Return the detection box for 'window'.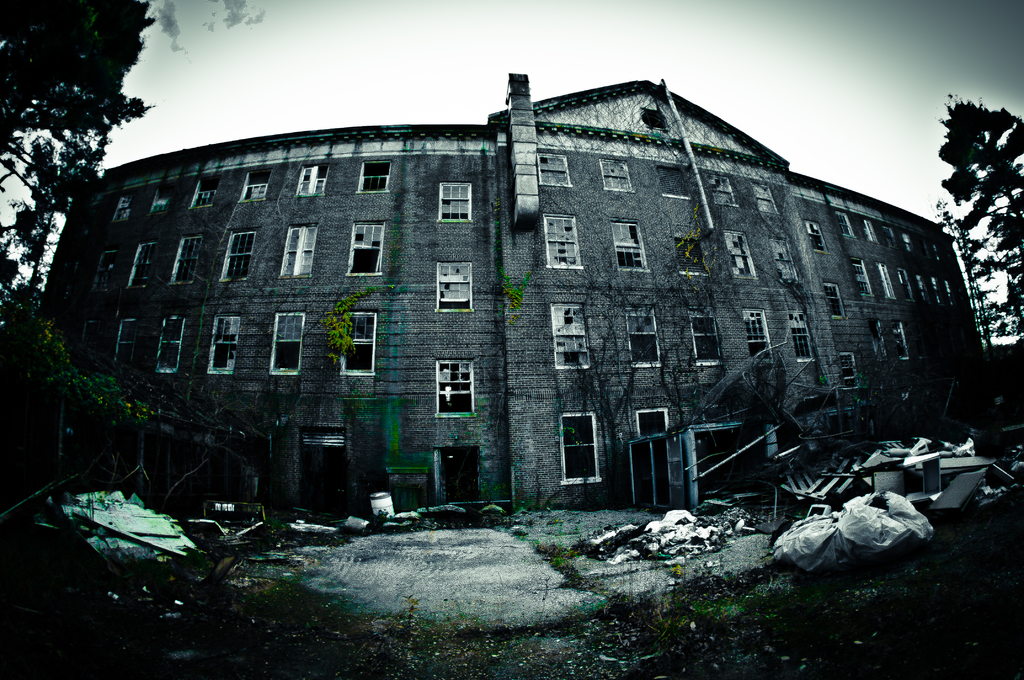
[x1=943, y1=277, x2=952, y2=304].
